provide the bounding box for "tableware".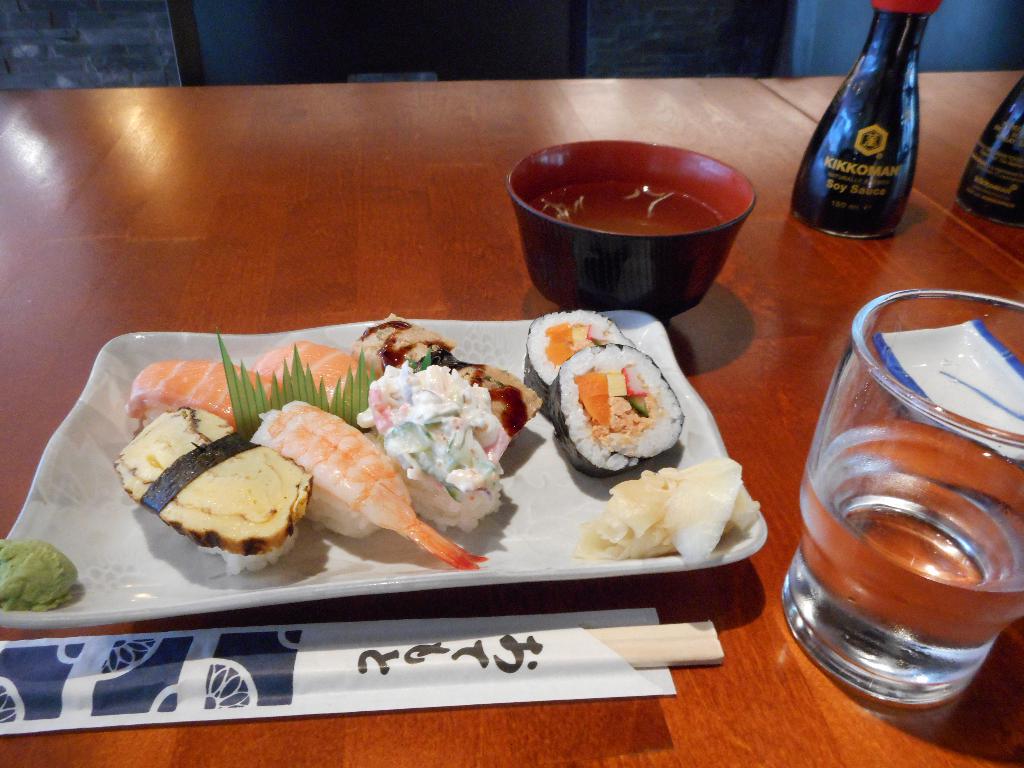
rect(781, 288, 1023, 712).
